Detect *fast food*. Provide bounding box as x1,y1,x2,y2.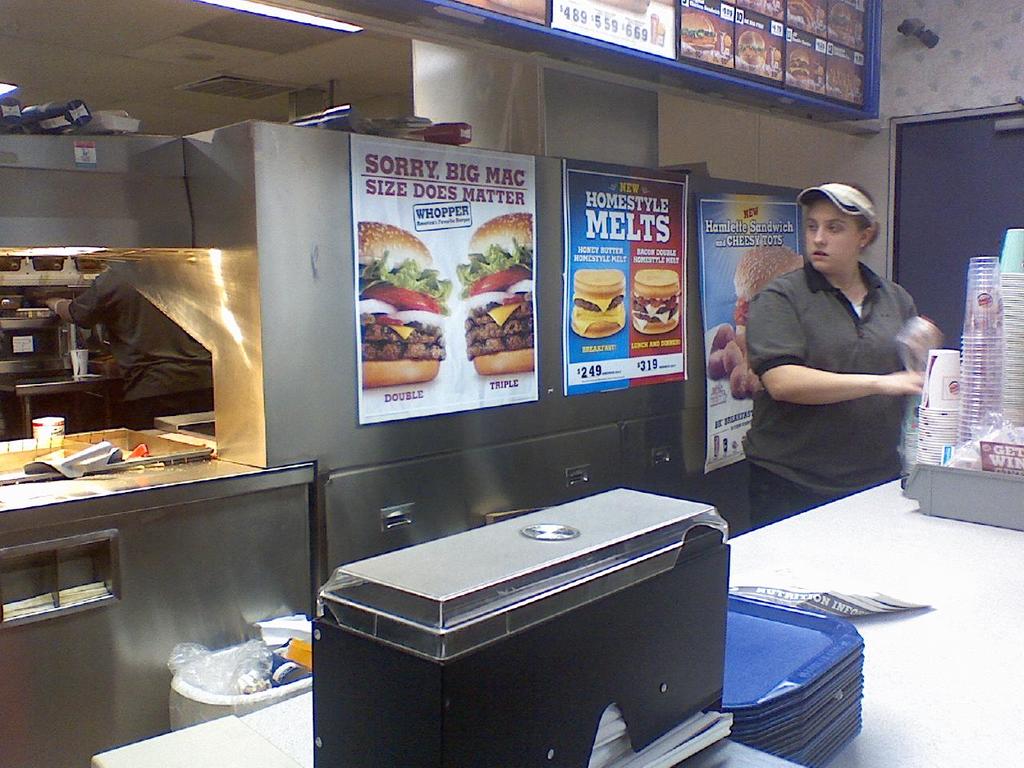
712,346,728,378.
